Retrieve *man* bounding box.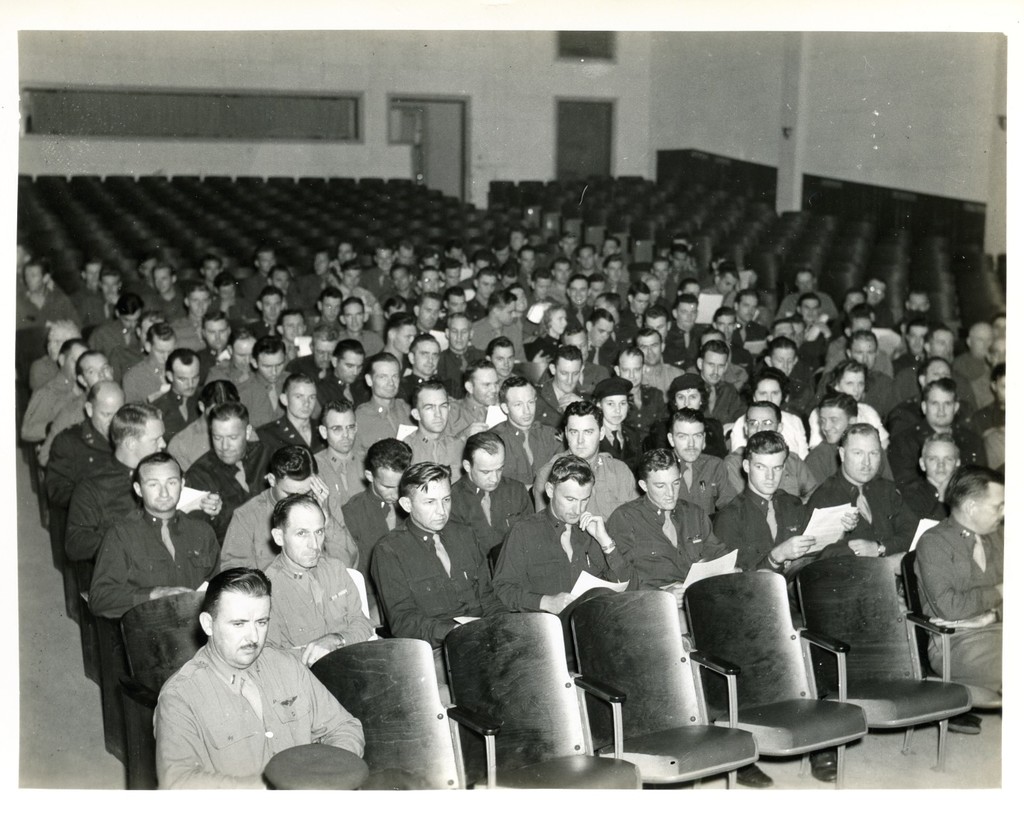
Bounding box: 241/248/279/286.
